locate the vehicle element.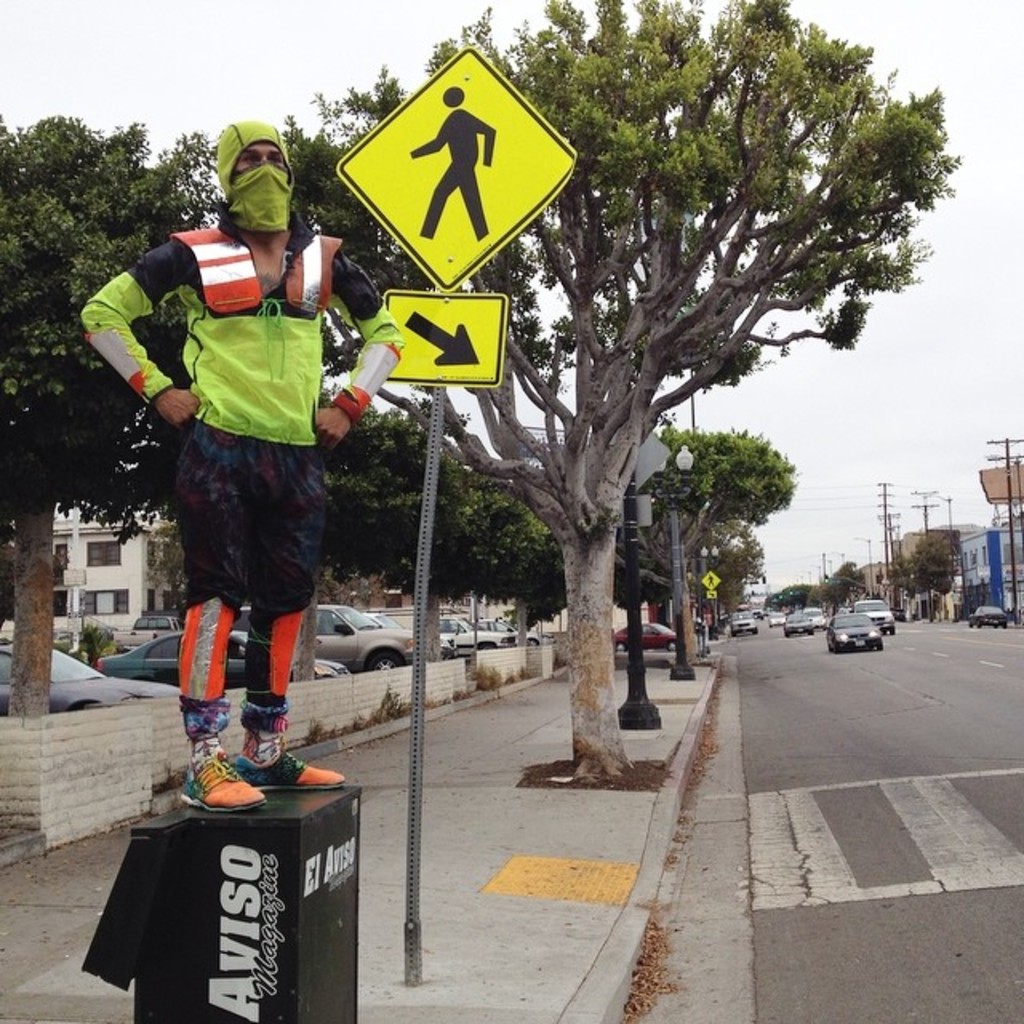
Element bbox: box=[0, 646, 162, 726].
